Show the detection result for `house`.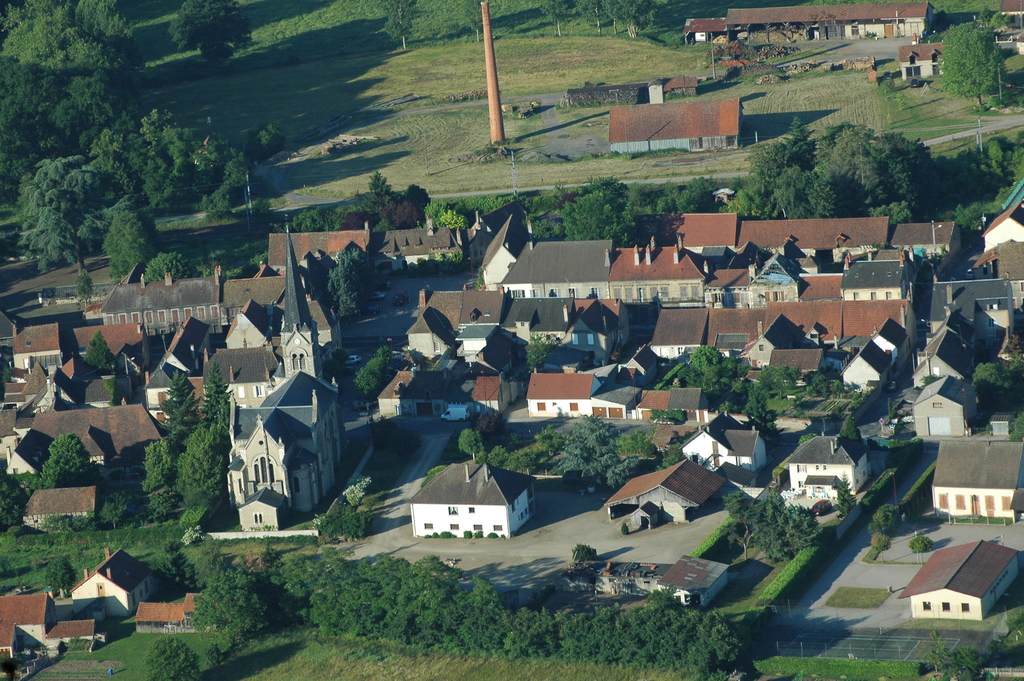
{"left": 728, "top": 0, "right": 935, "bottom": 43}.
